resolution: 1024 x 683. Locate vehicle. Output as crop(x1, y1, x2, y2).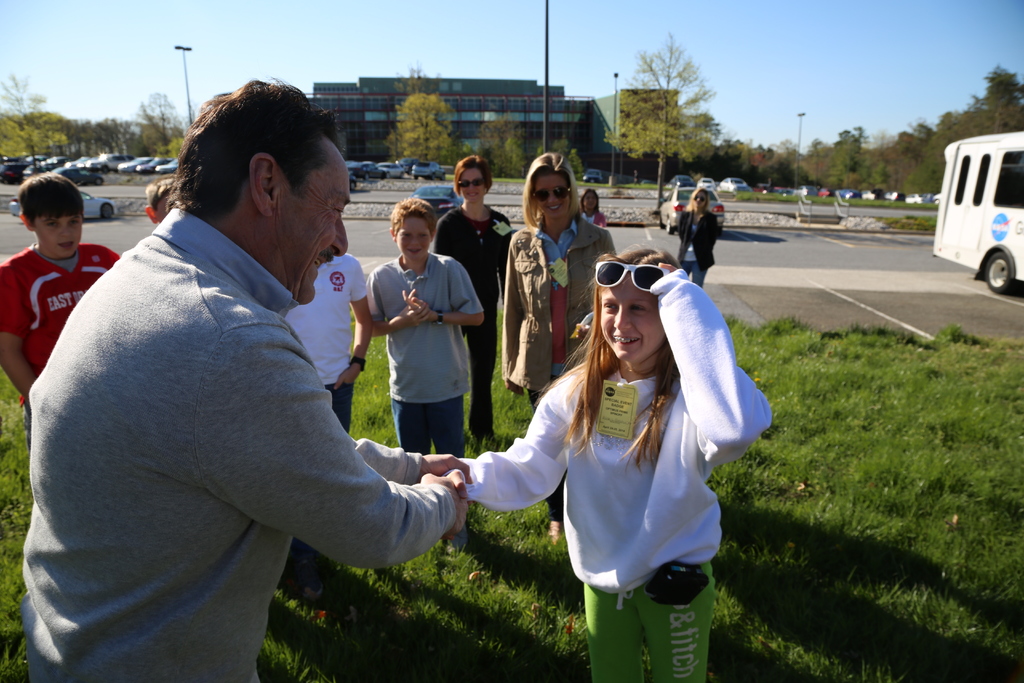
crop(412, 156, 445, 181).
